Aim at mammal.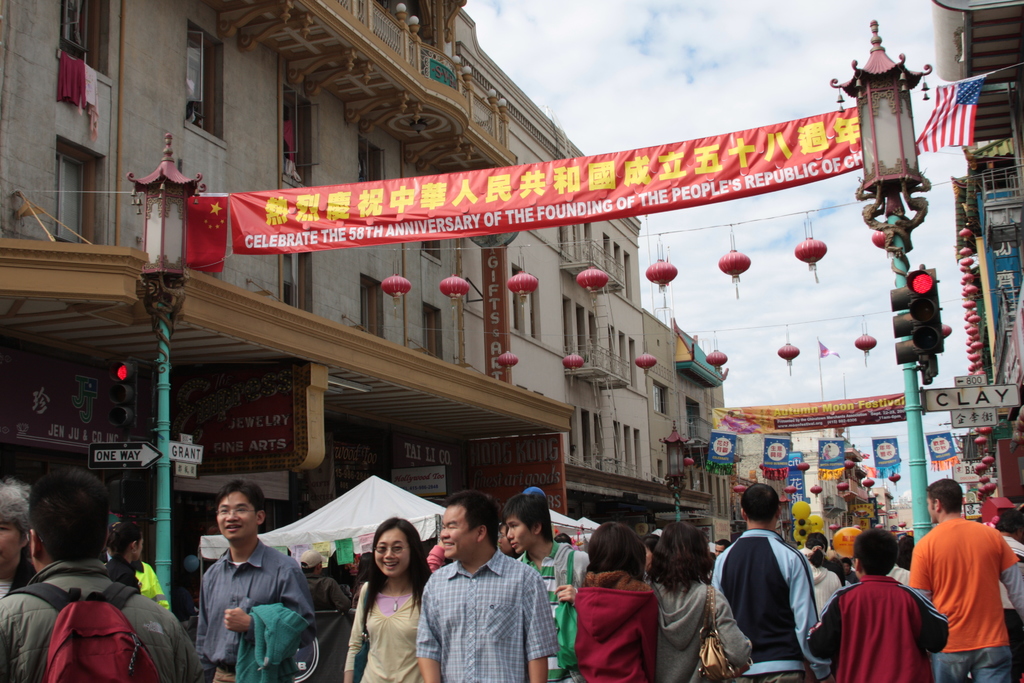
Aimed at rect(107, 518, 176, 613).
